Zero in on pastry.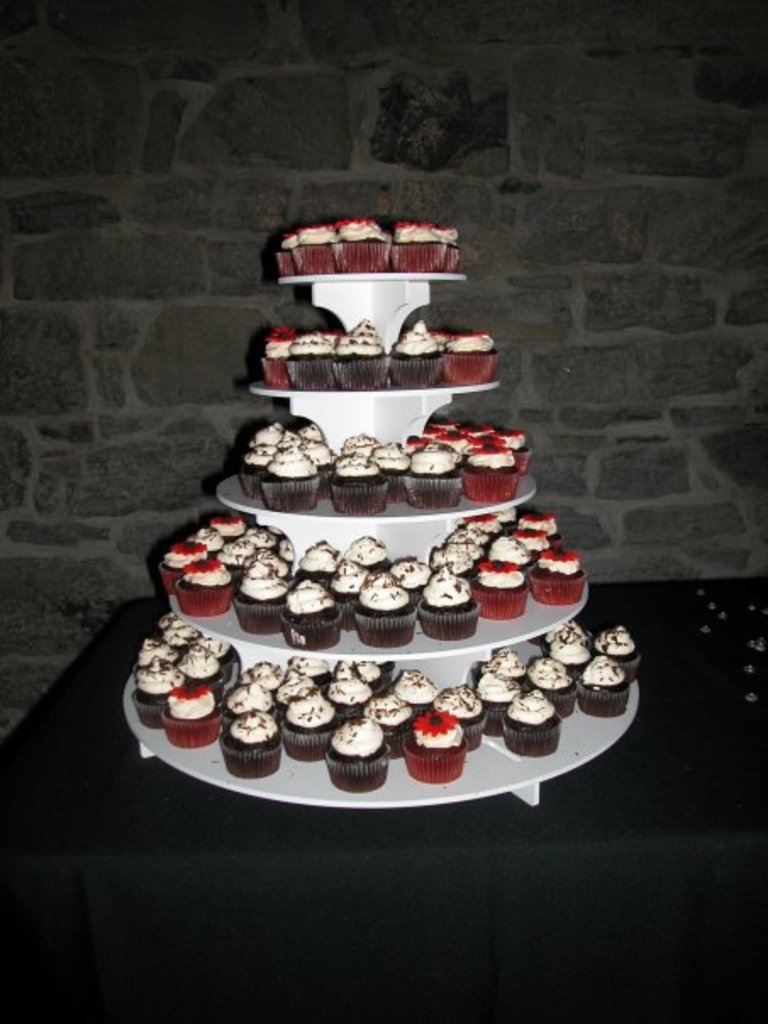
Zeroed in: locate(585, 654, 629, 714).
